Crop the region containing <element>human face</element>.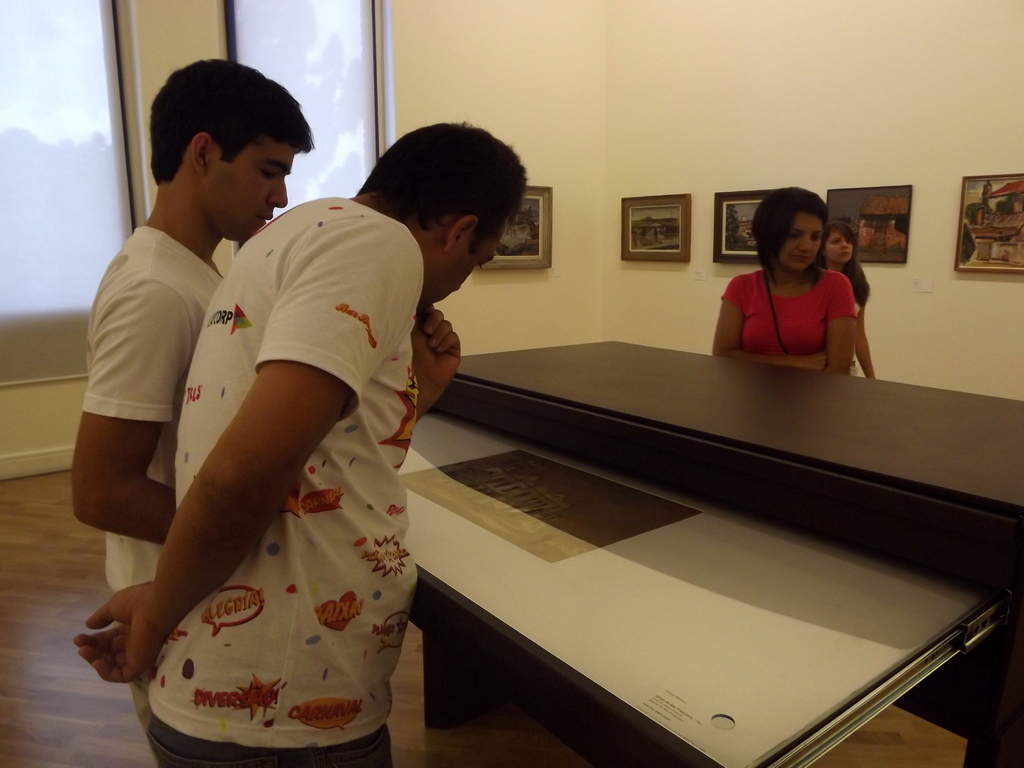
Crop region: [left=424, top=240, right=504, bottom=306].
